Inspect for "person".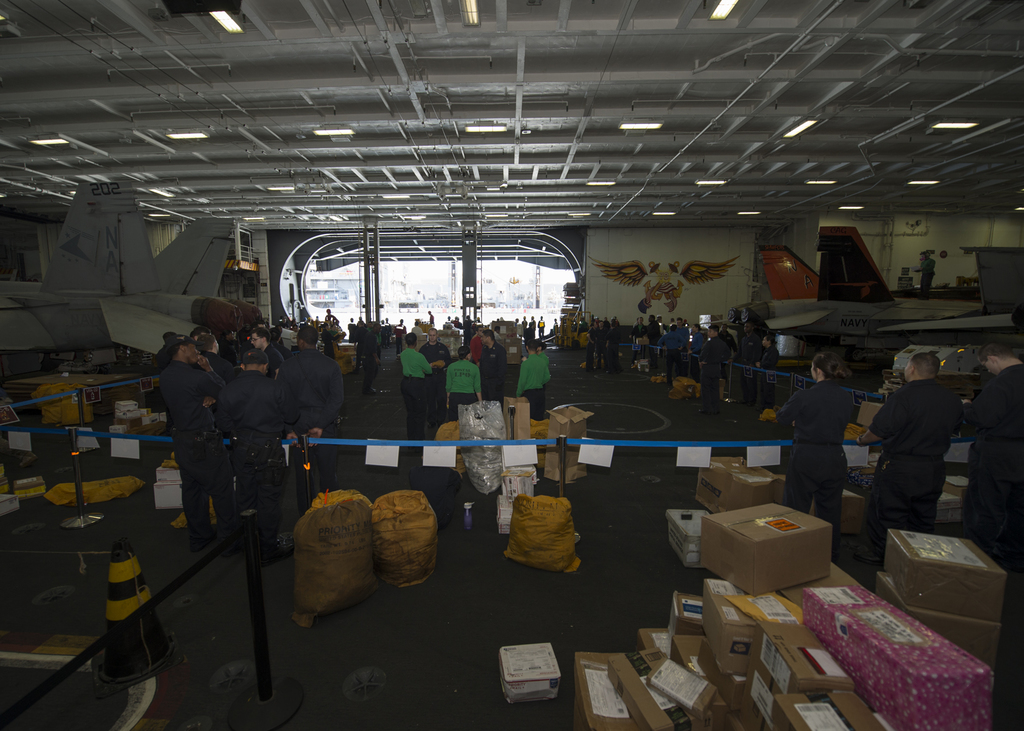
Inspection: {"left": 428, "top": 310, "right": 435, "bottom": 324}.
